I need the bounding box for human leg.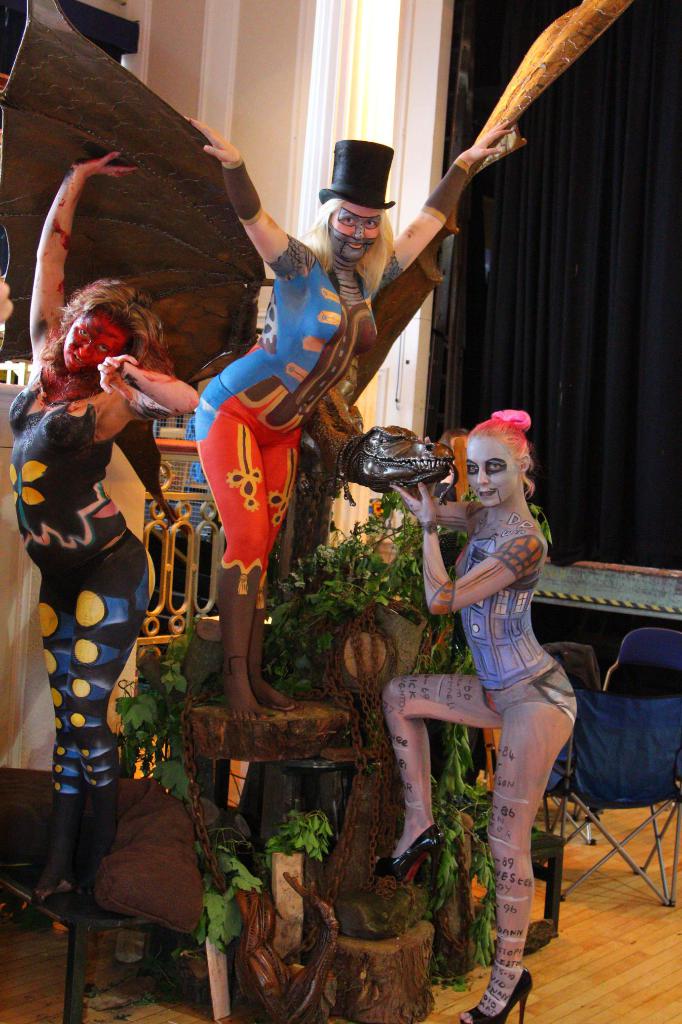
Here it is: <bbox>373, 669, 499, 892</bbox>.
